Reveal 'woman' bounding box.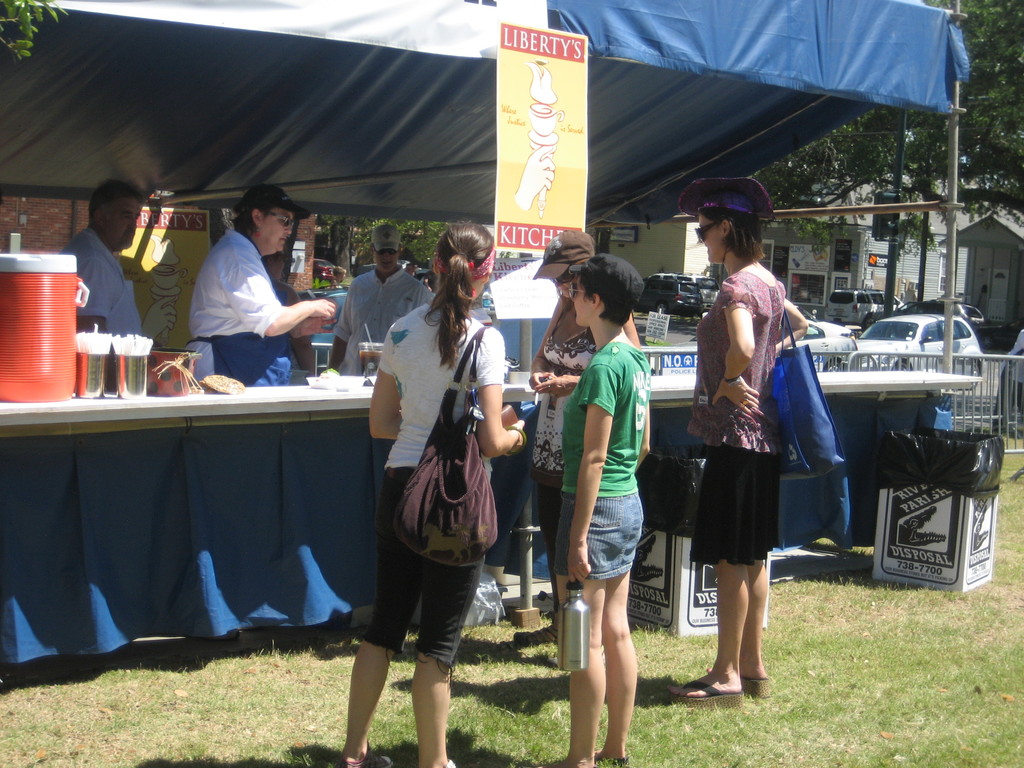
Revealed: pyautogui.locateOnScreen(346, 202, 522, 750).
